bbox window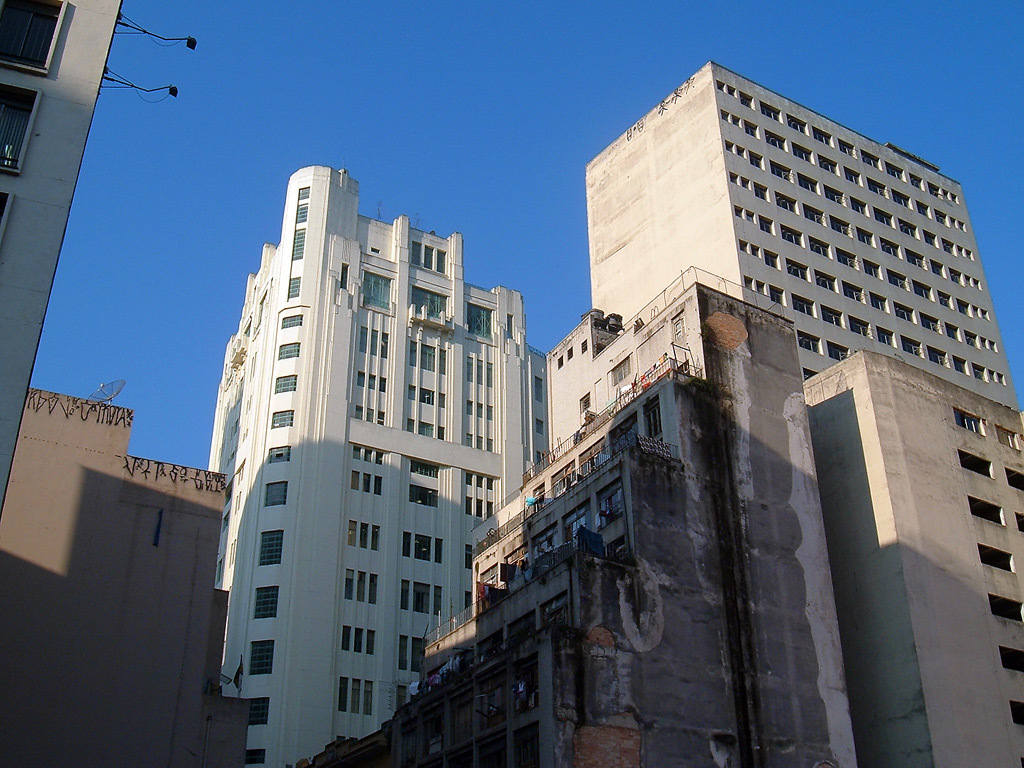
BBox(298, 184, 311, 200)
